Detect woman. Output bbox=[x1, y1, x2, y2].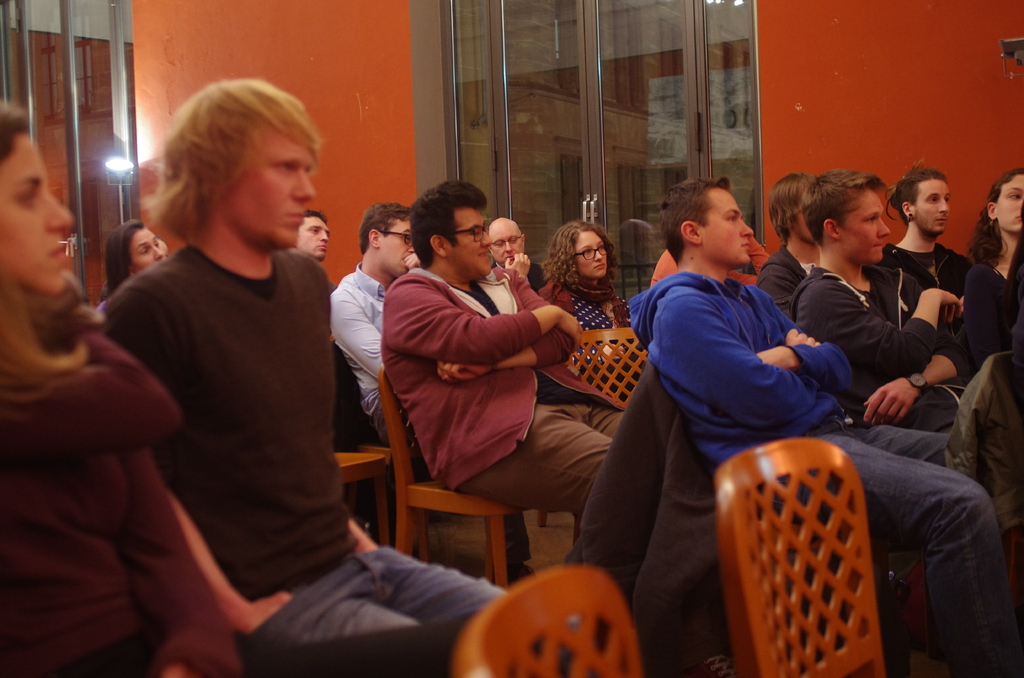
bbox=[99, 222, 168, 312].
